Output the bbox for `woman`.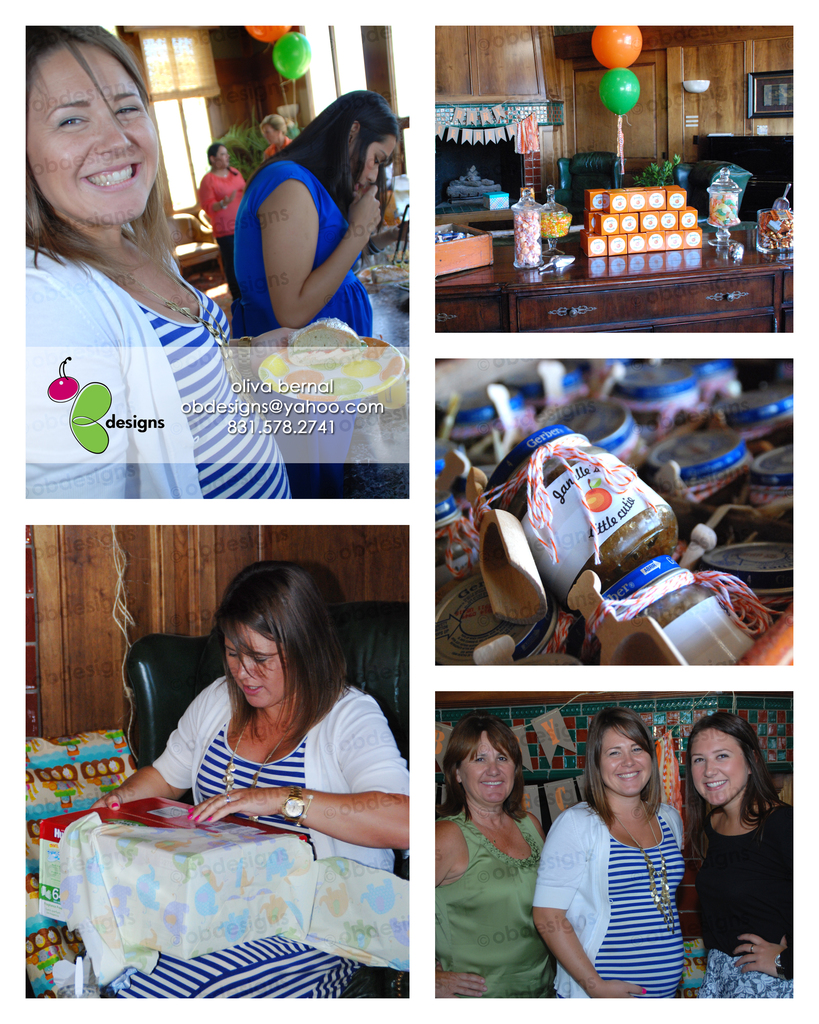
<bbox>545, 712, 707, 1000</bbox>.
